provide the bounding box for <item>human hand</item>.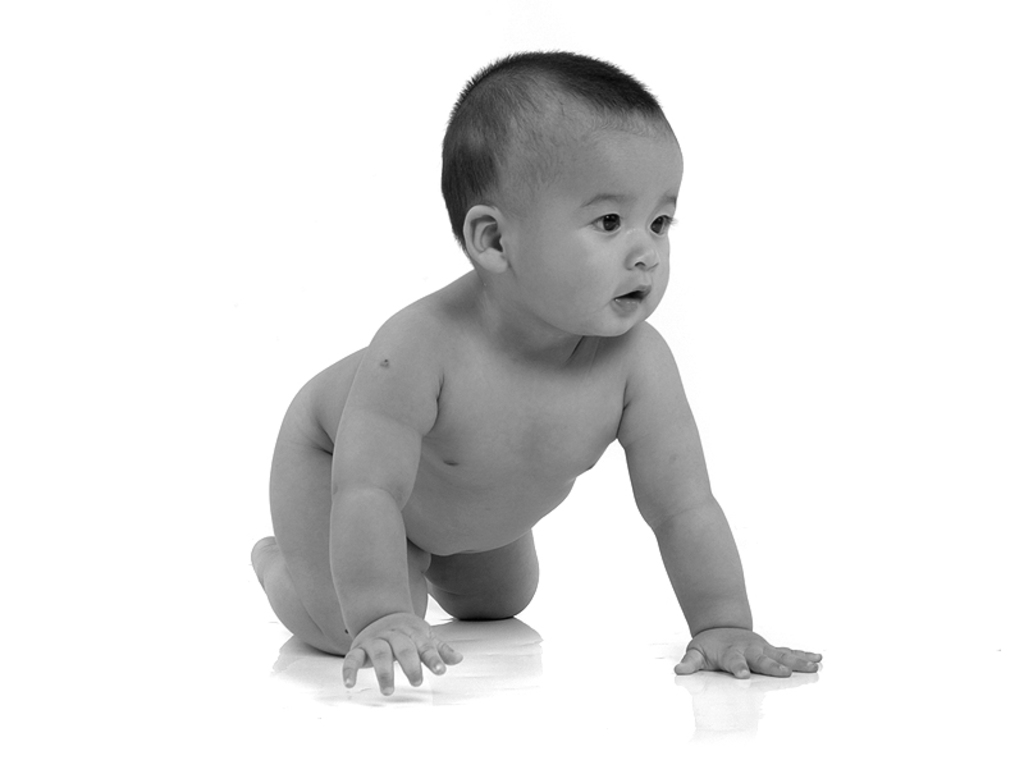
<region>339, 610, 466, 696</region>.
